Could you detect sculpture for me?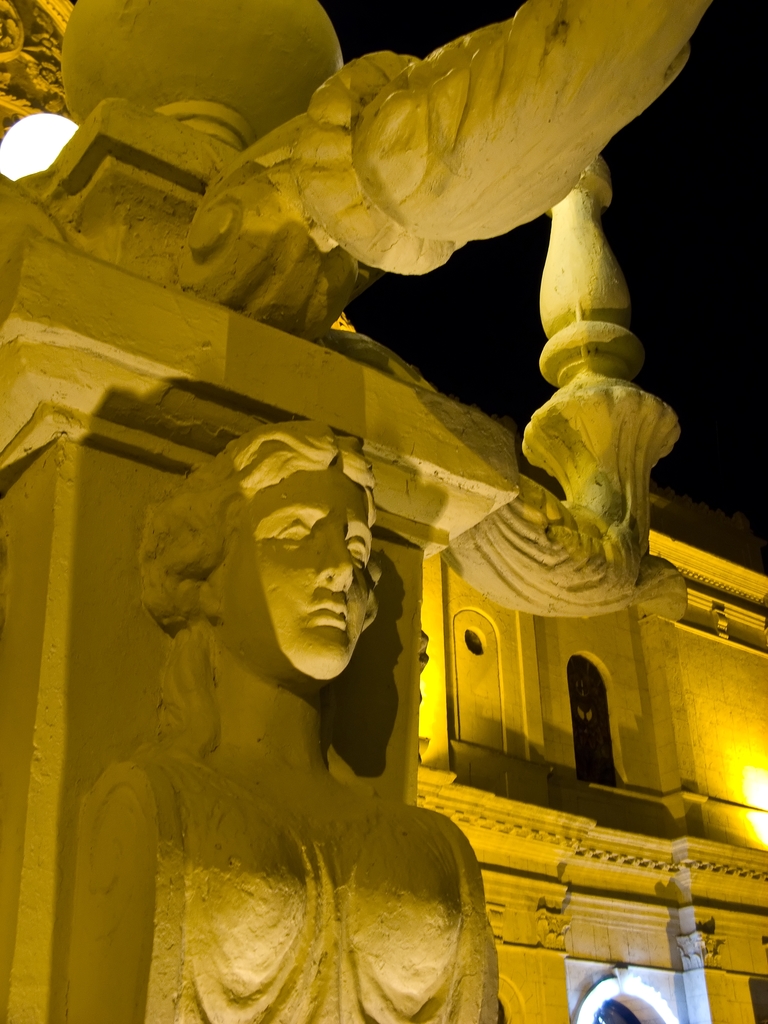
Detection result: <box>112,391,510,1016</box>.
